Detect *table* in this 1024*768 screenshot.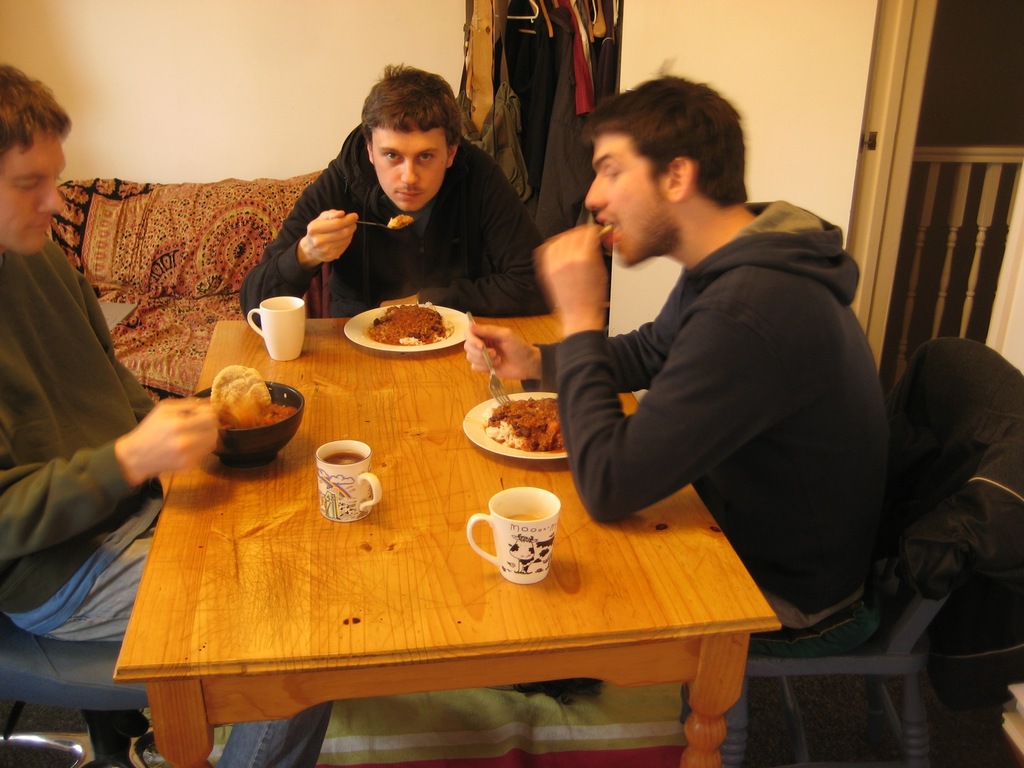
Detection: (110,319,783,767).
